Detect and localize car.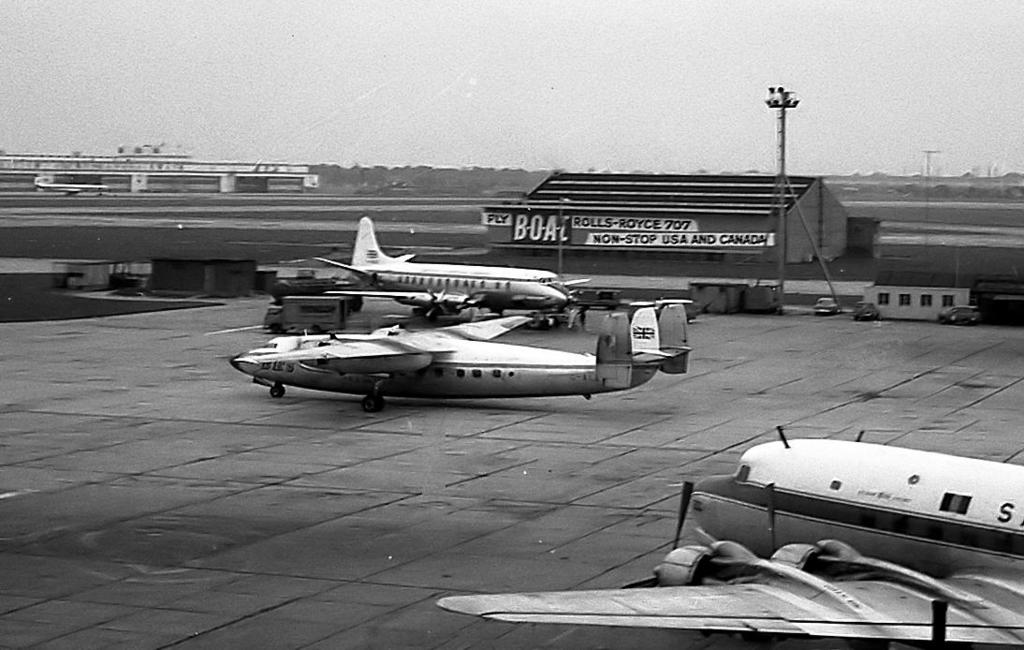
Localized at {"left": 938, "top": 303, "right": 979, "bottom": 326}.
